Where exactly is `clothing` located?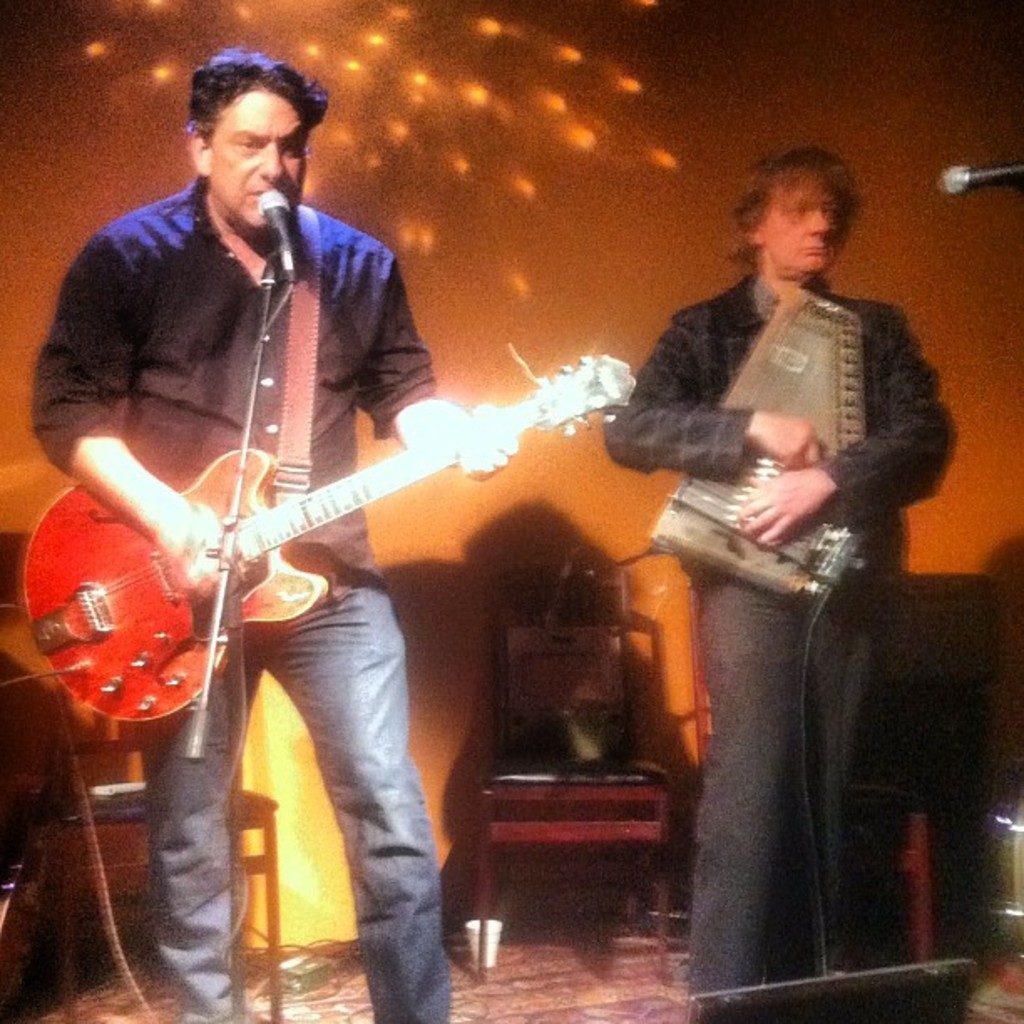
Its bounding box is Rect(70, 125, 517, 868).
